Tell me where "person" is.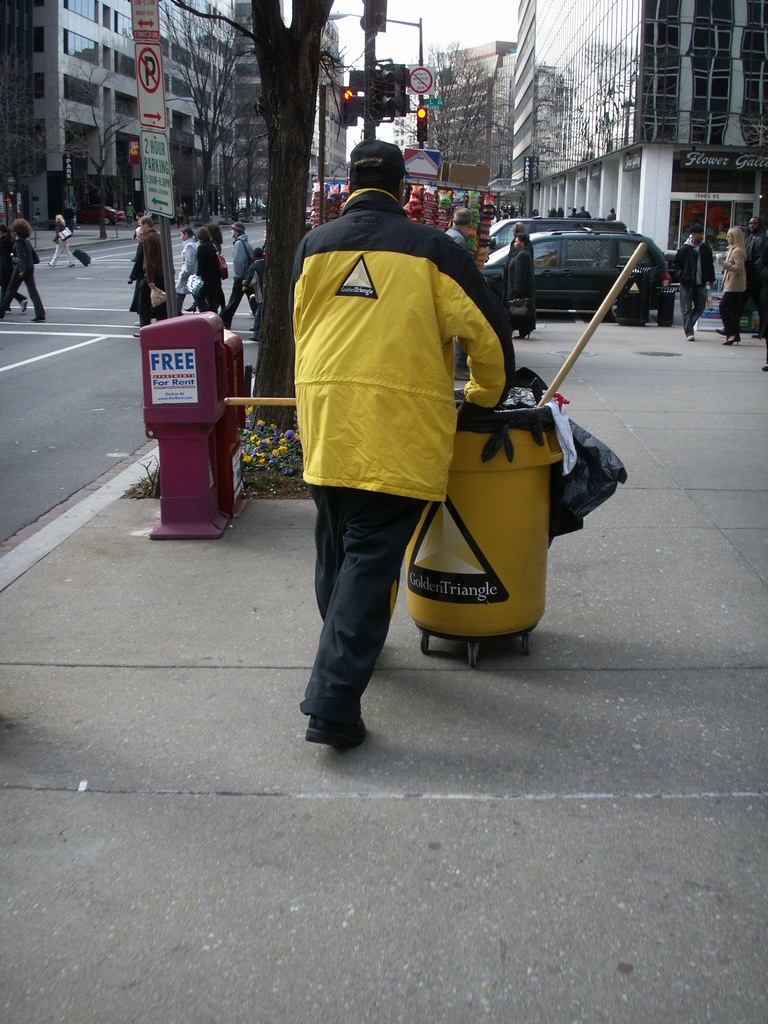
"person" is at <bbox>296, 132, 515, 748</bbox>.
